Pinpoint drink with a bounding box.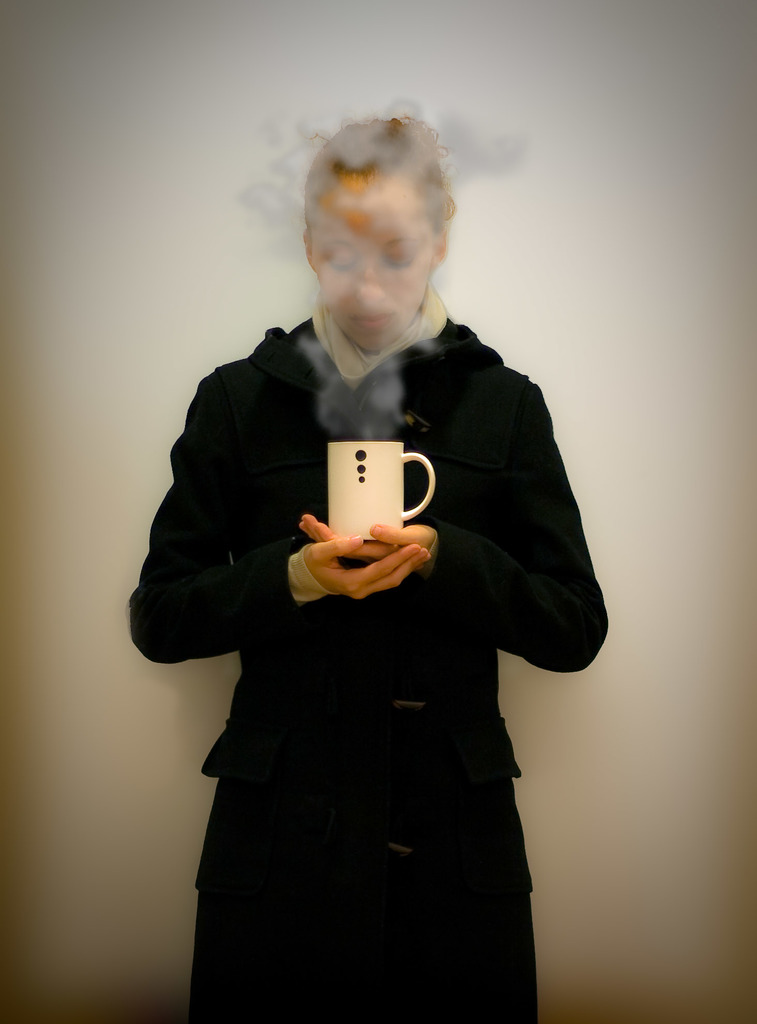
<box>316,438,432,550</box>.
